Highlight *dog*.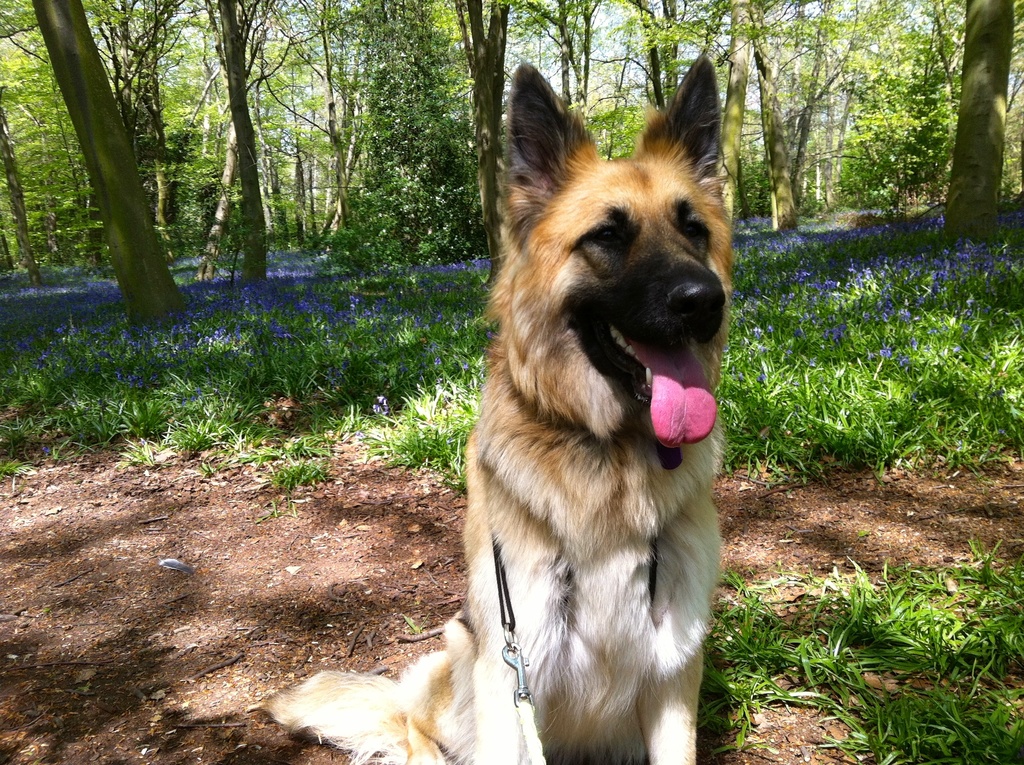
Highlighted region: x1=255, y1=49, x2=739, y2=764.
